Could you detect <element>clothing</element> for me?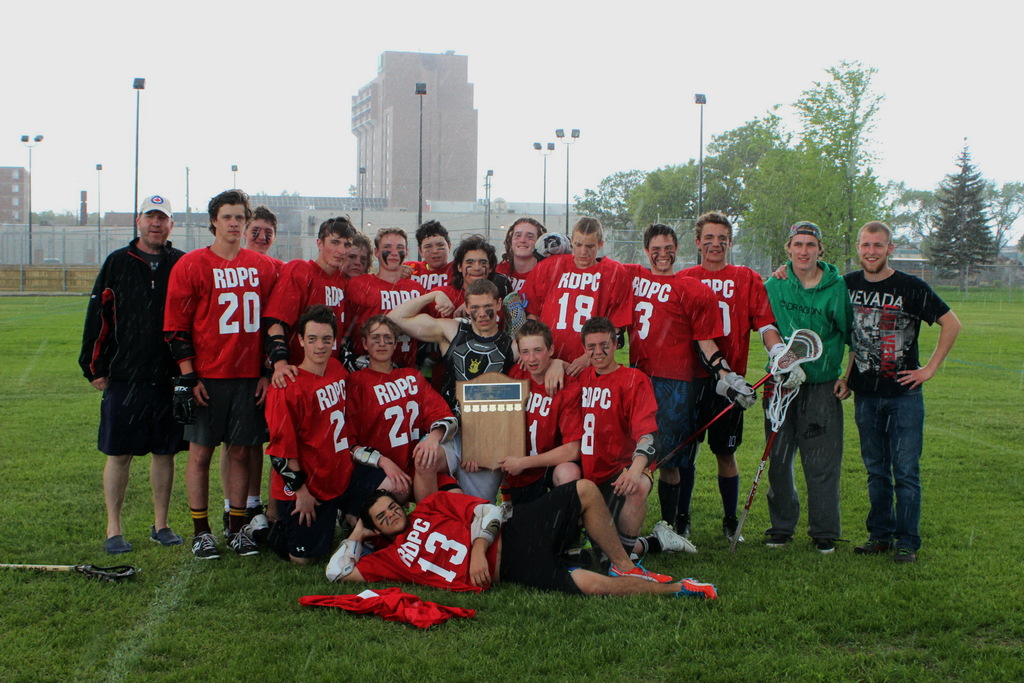
Detection result: x1=267 y1=352 x2=362 y2=518.
